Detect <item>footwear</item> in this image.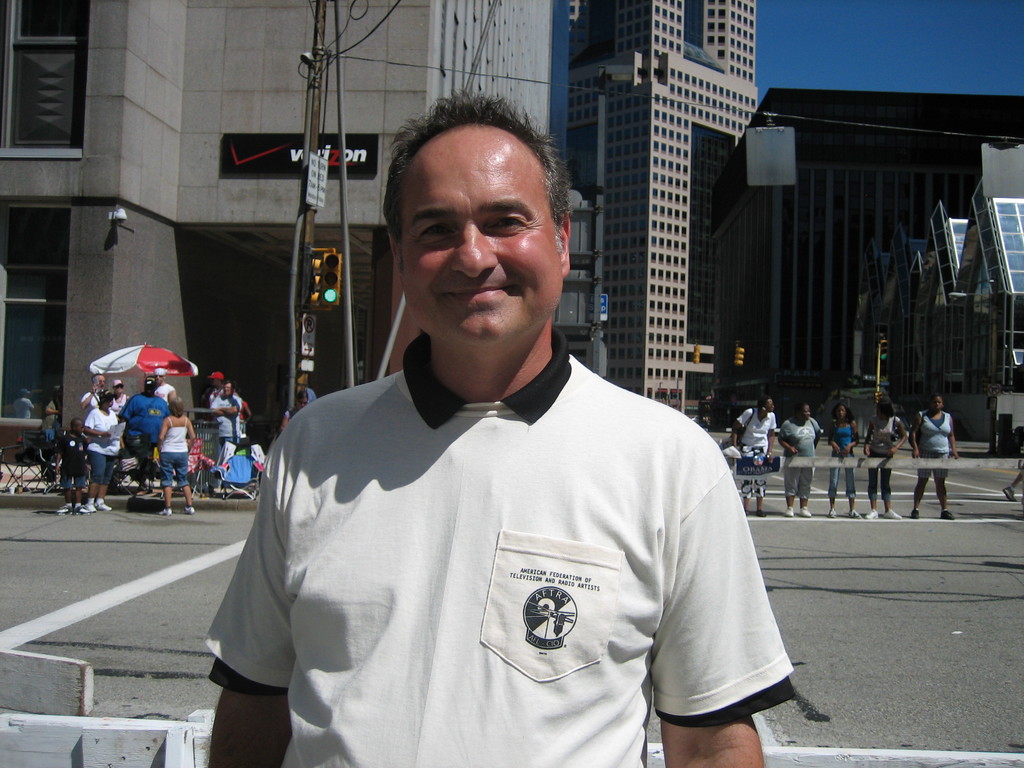
Detection: detection(752, 511, 765, 516).
